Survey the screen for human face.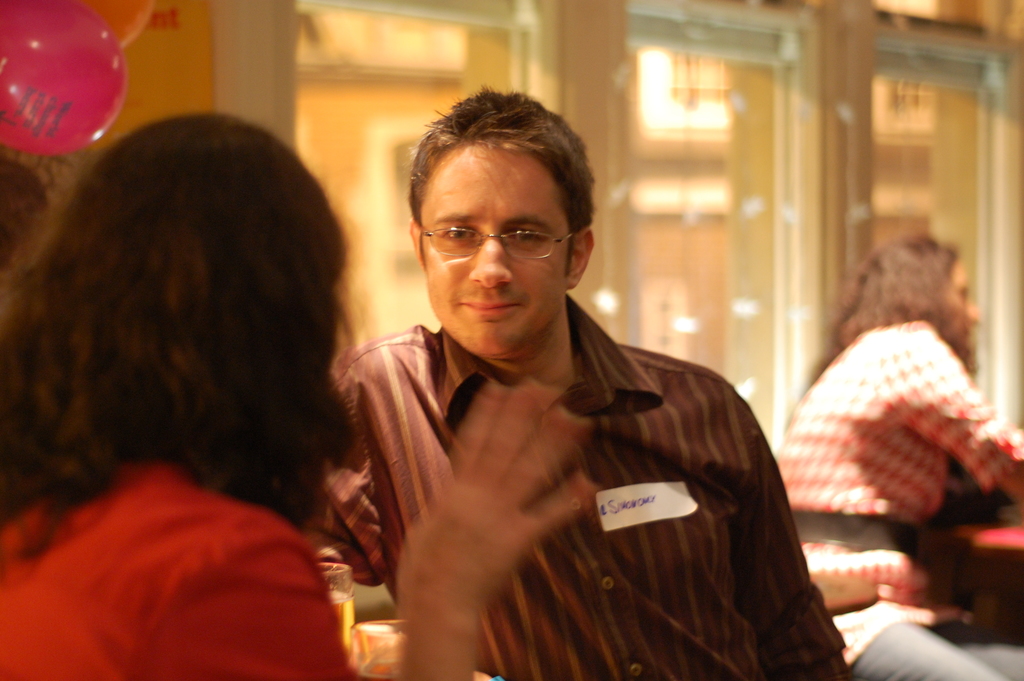
Survey found: (420, 146, 567, 354).
